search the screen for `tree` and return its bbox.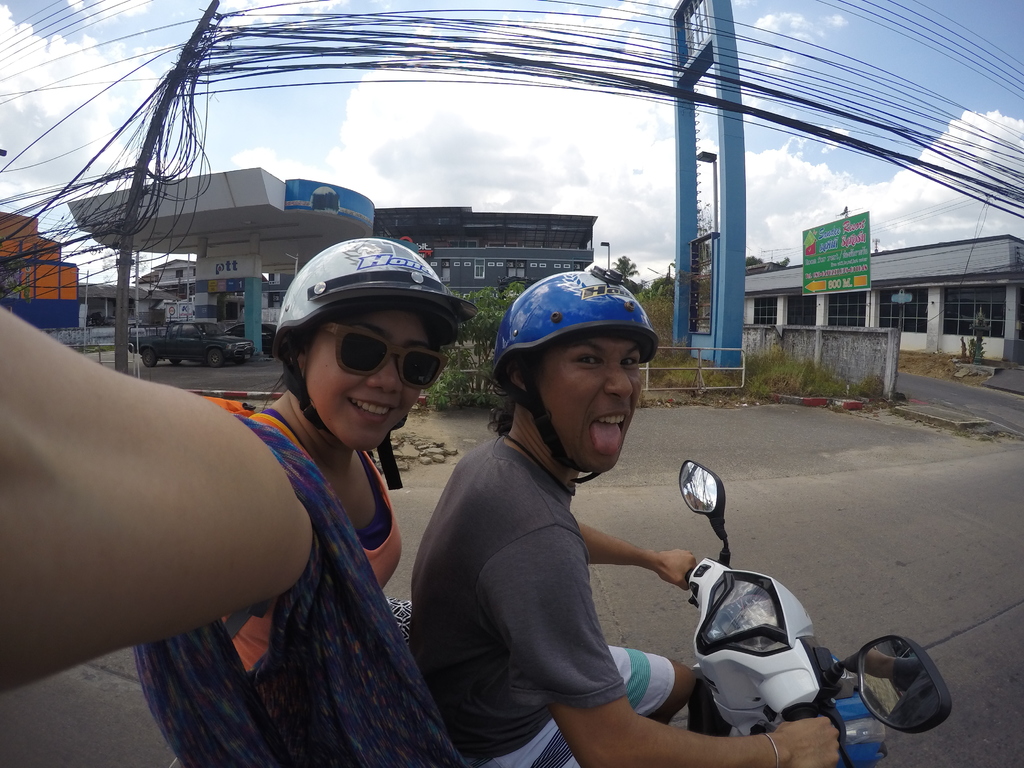
Found: 964,322,982,369.
